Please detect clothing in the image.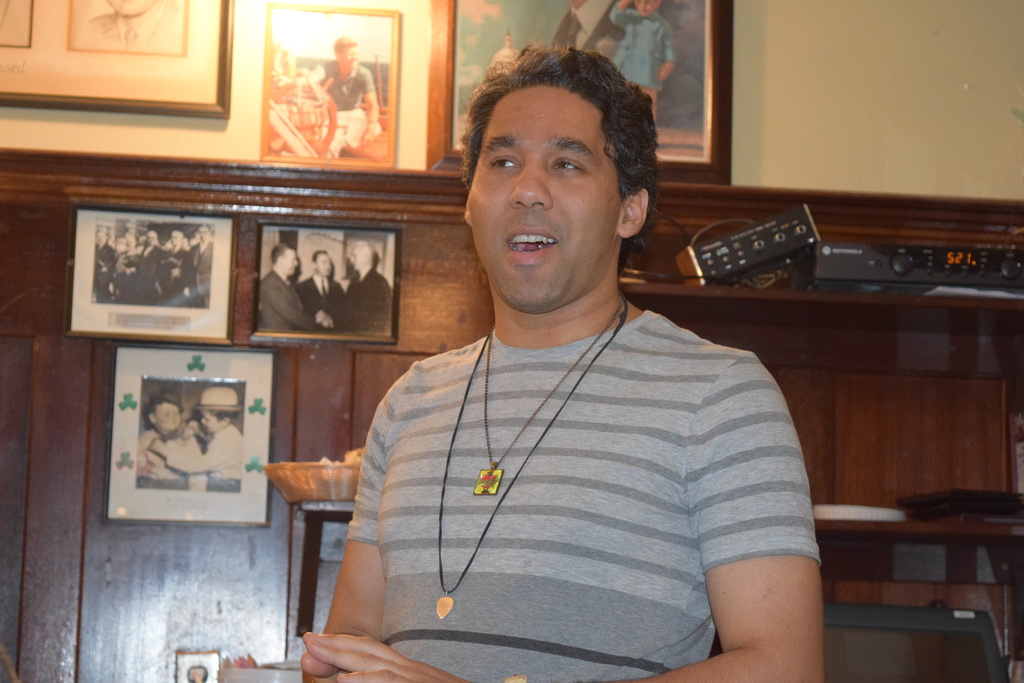
138:425:194:490.
